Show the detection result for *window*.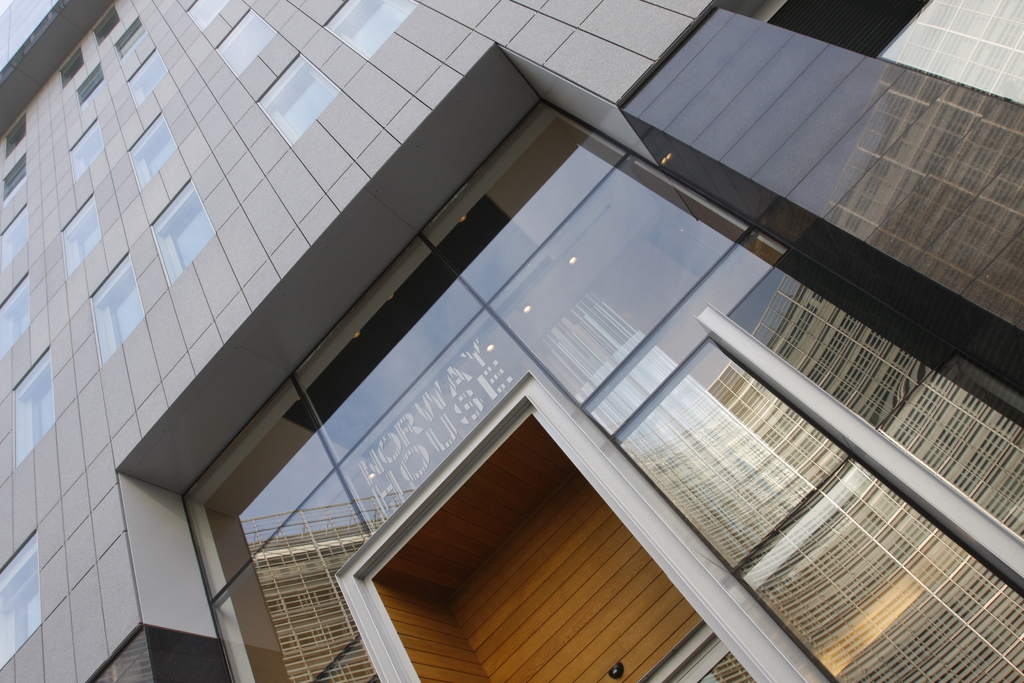
select_region(0, 273, 33, 365).
